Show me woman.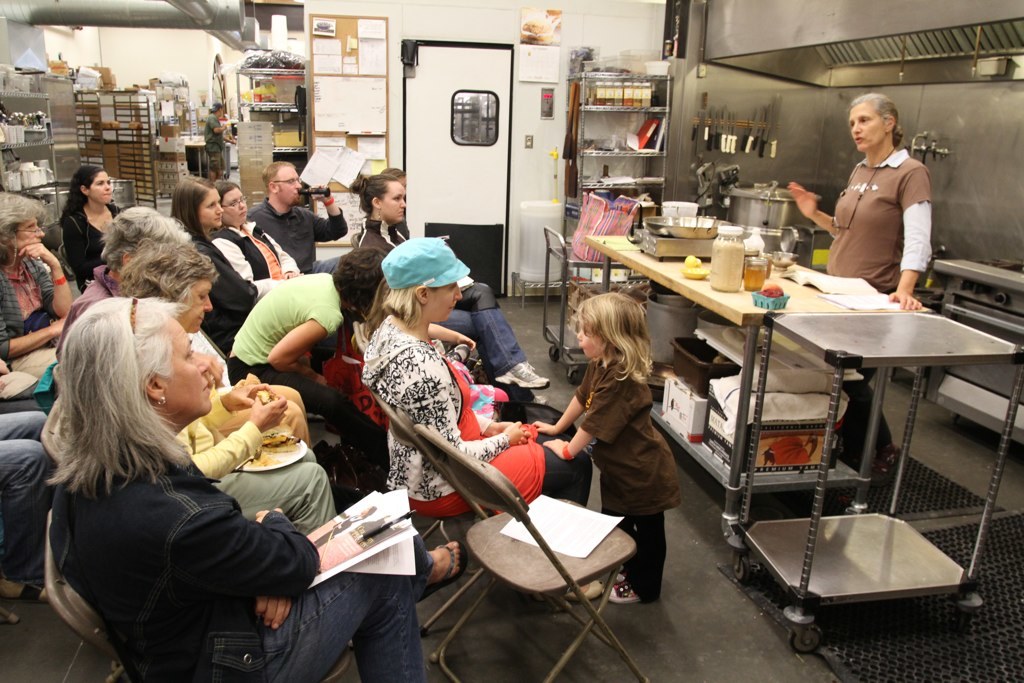
woman is here: [788,90,933,480].
